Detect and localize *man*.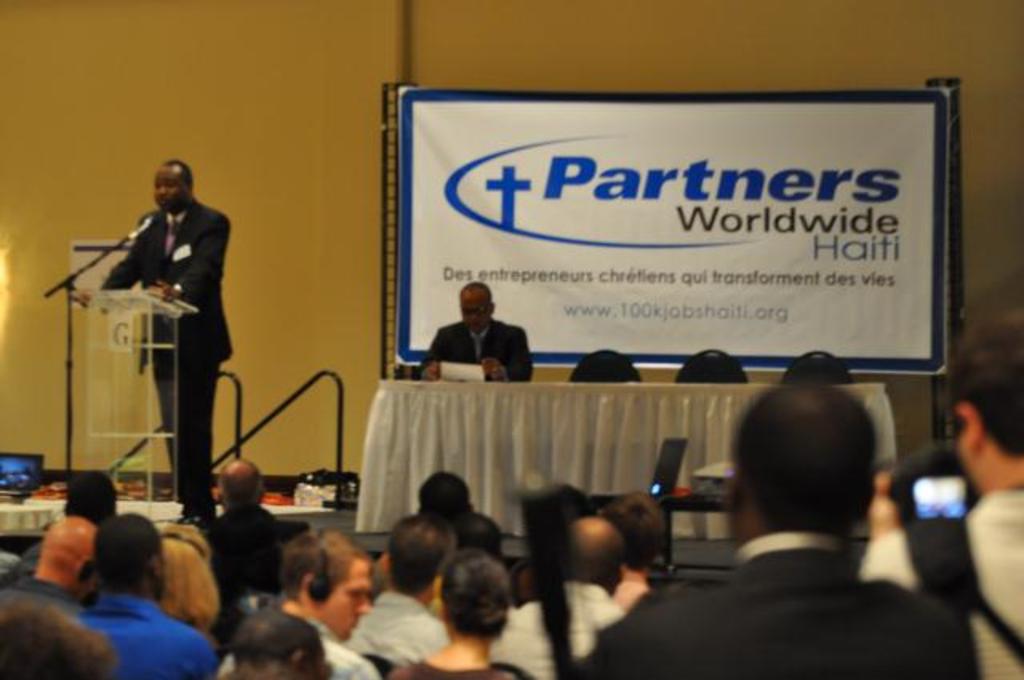
Localized at (341,512,454,678).
